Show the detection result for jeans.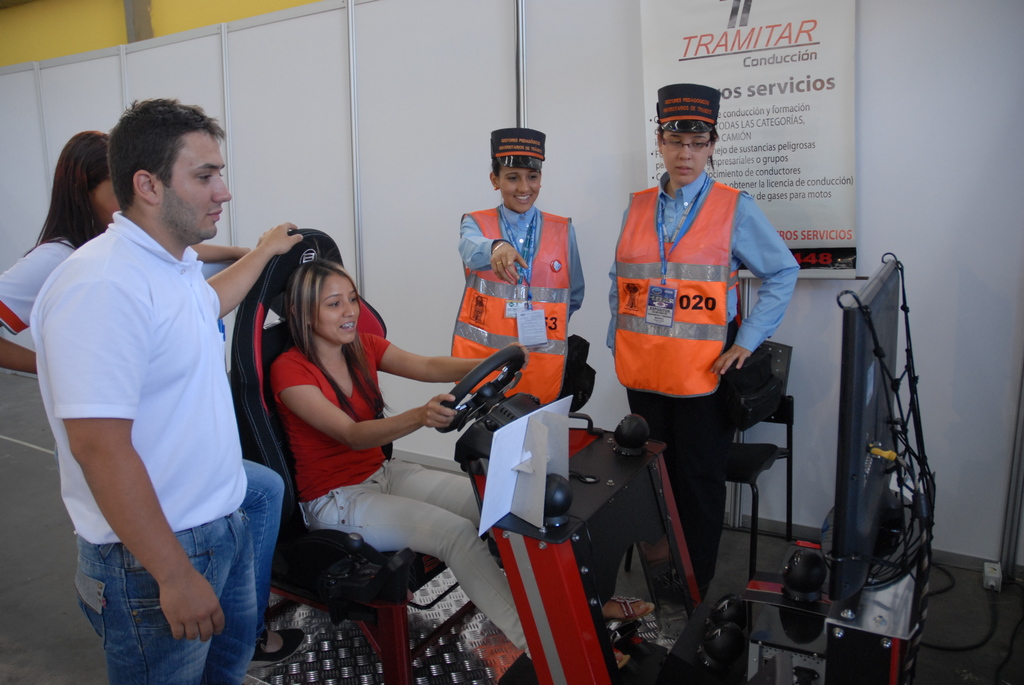
BBox(236, 460, 287, 628).
